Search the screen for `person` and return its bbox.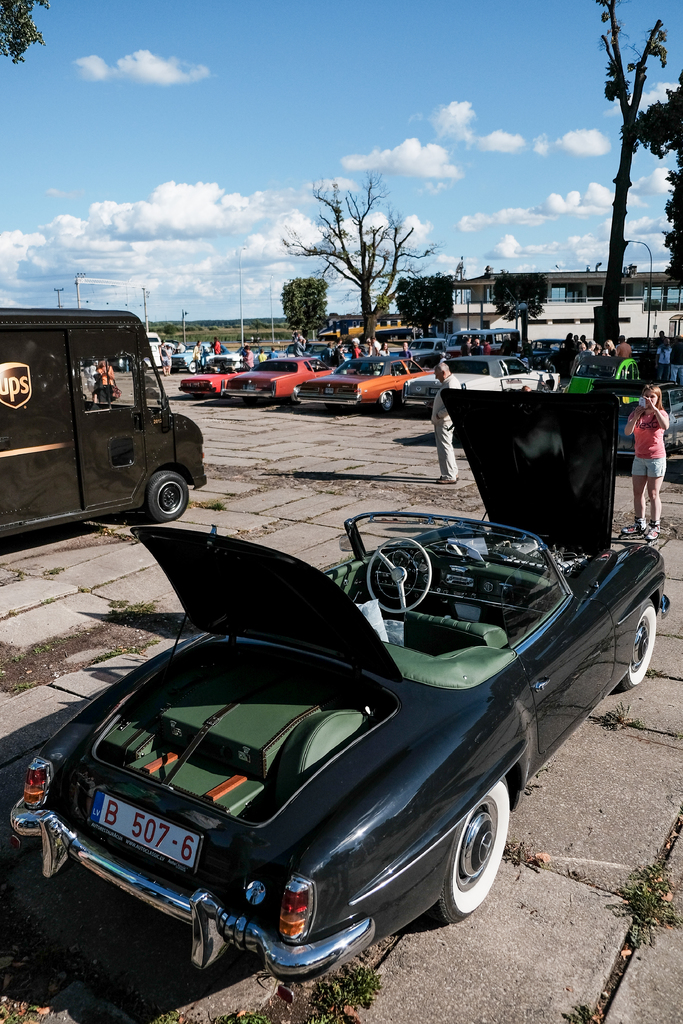
Found: bbox=[89, 358, 115, 402].
